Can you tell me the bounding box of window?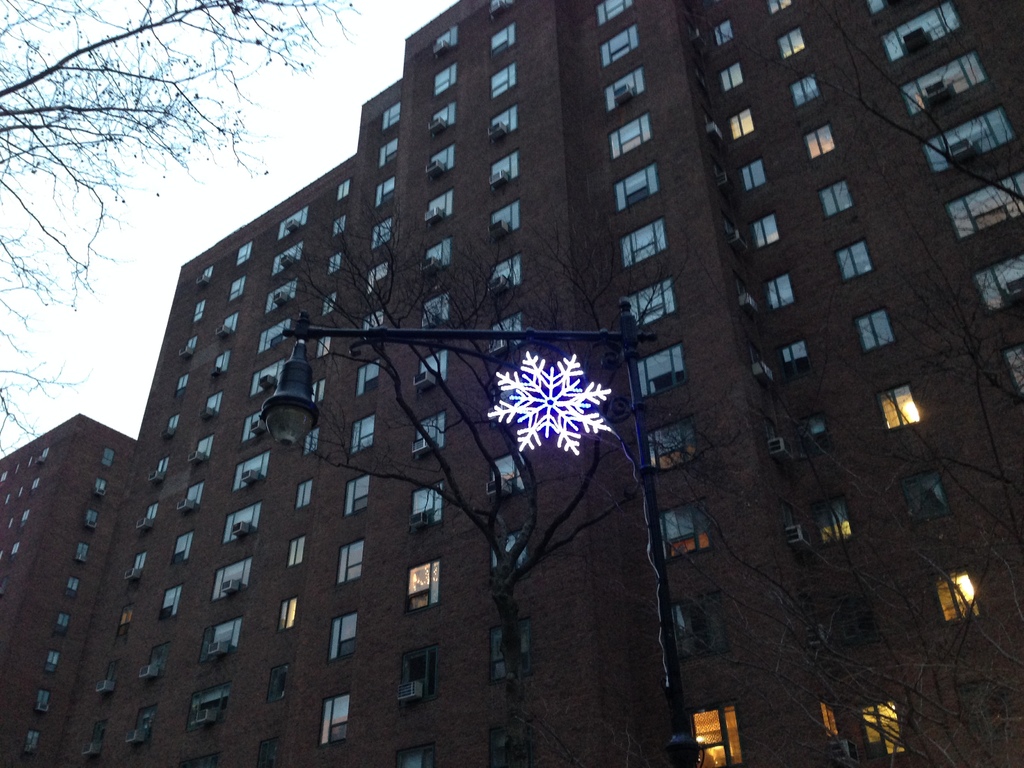
789/77/824/108.
